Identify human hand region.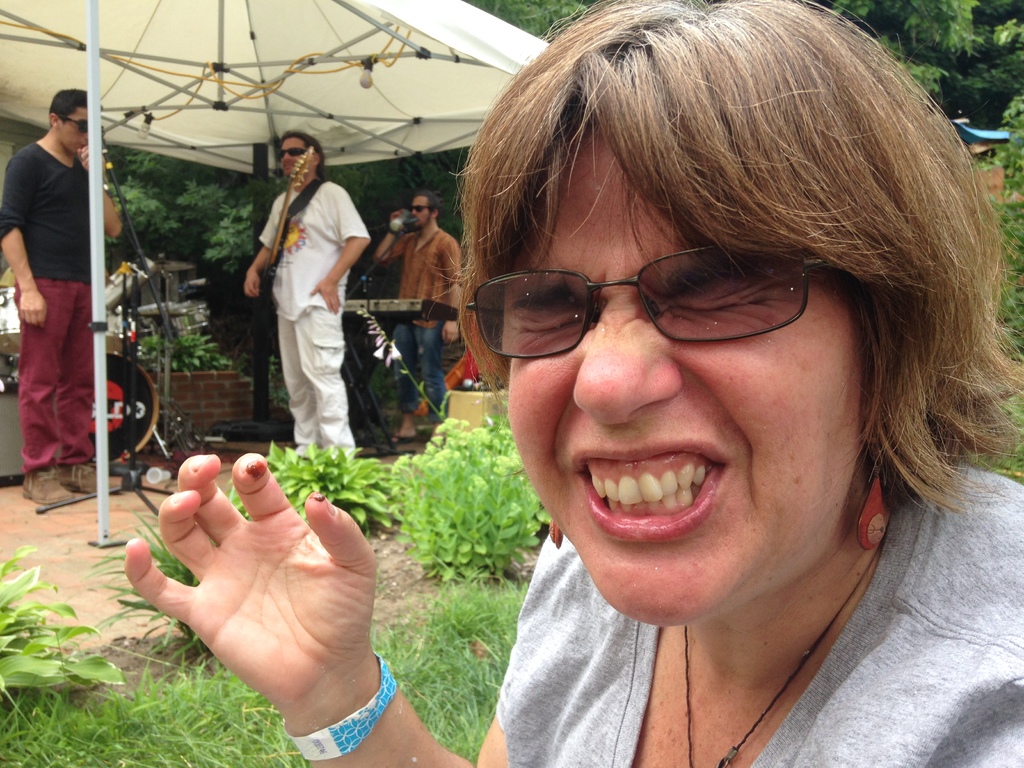
Region: detection(385, 209, 404, 222).
